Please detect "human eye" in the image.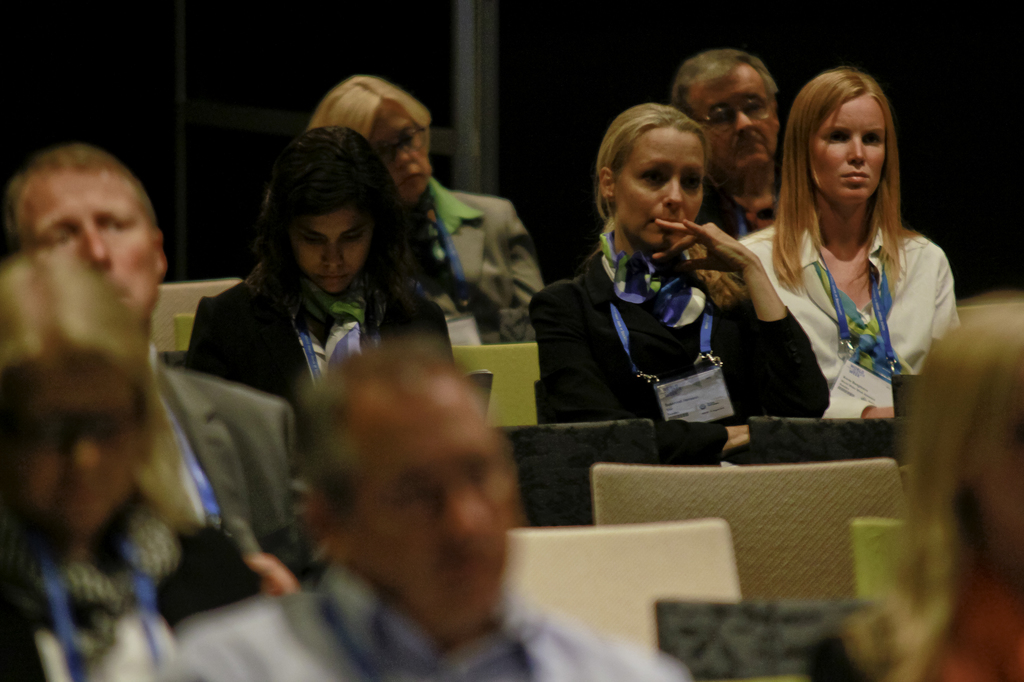
select_region(379, 147, 392, 166).
